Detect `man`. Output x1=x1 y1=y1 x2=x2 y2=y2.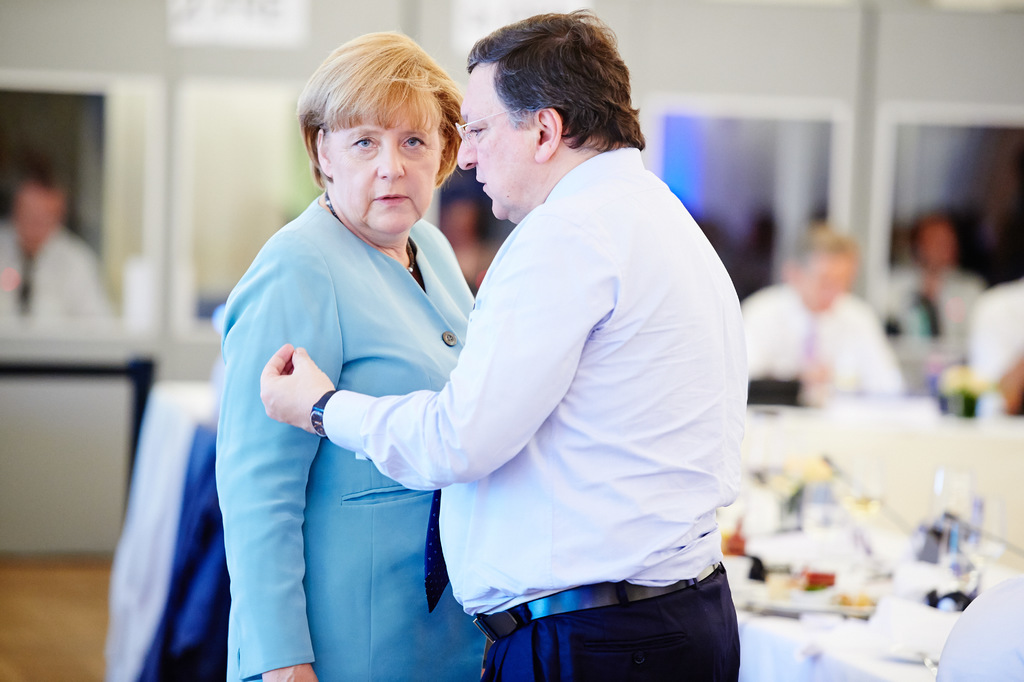
x1=0 y1=154 x2=122 y2=328.
